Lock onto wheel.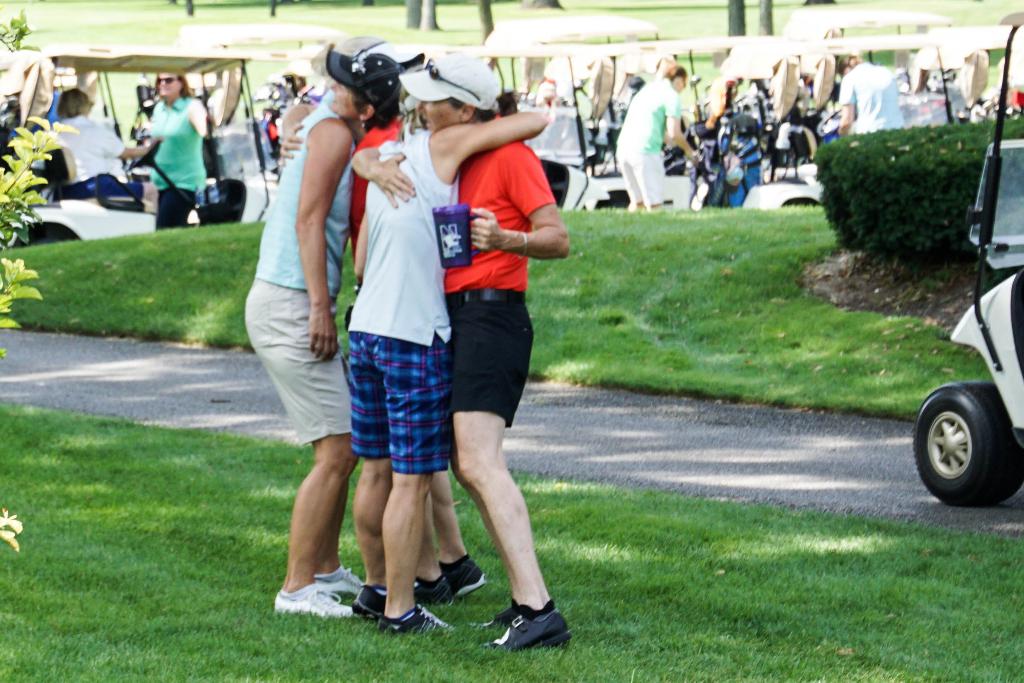
Locked: 930, 377, 1004, 502.
